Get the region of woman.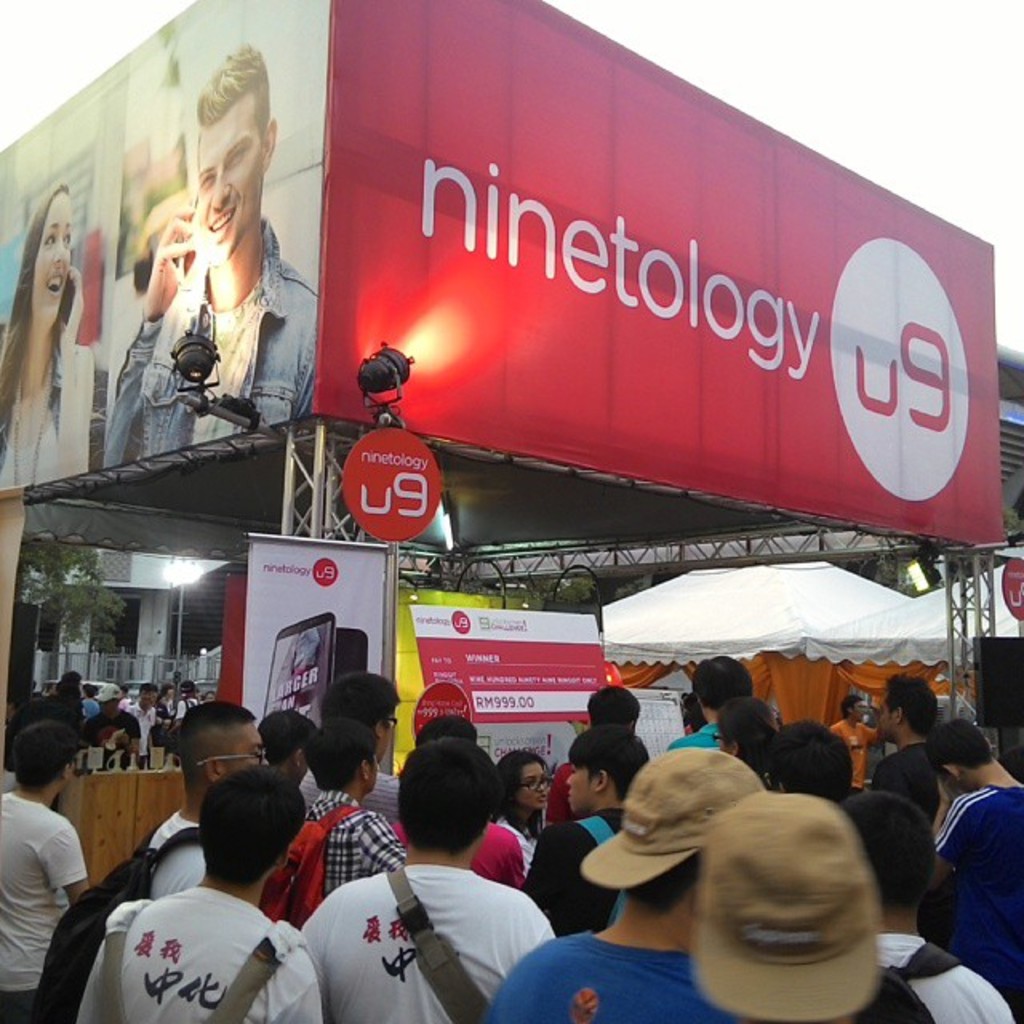
bbox(491, 752, 558, 870).
